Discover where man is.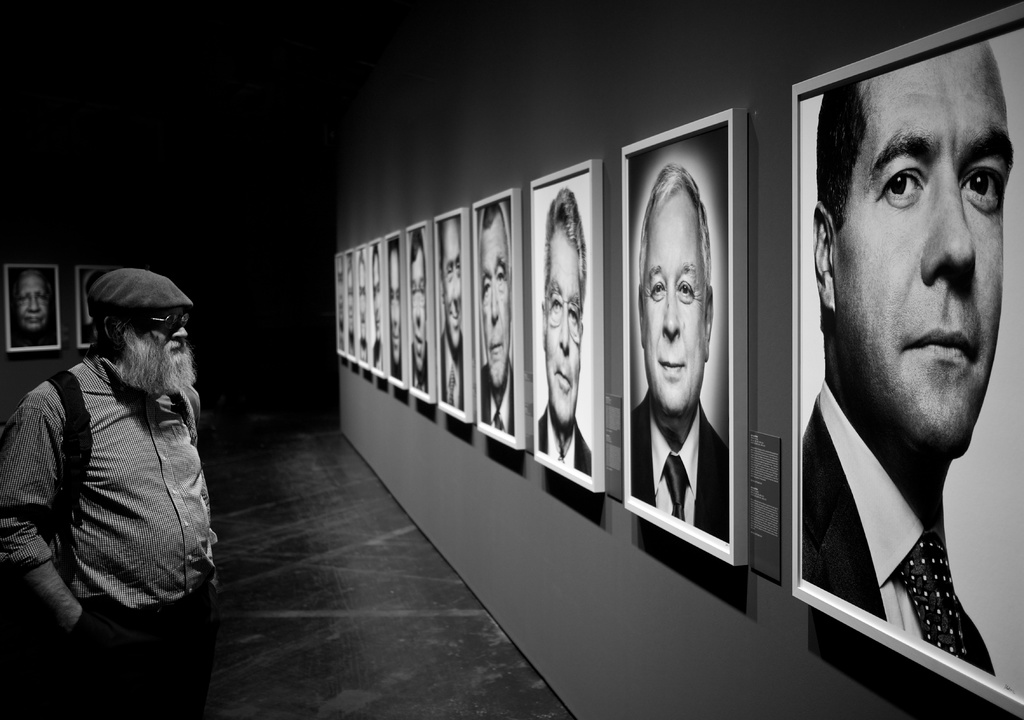
Discovered at (775, 42, 1023, 705).
